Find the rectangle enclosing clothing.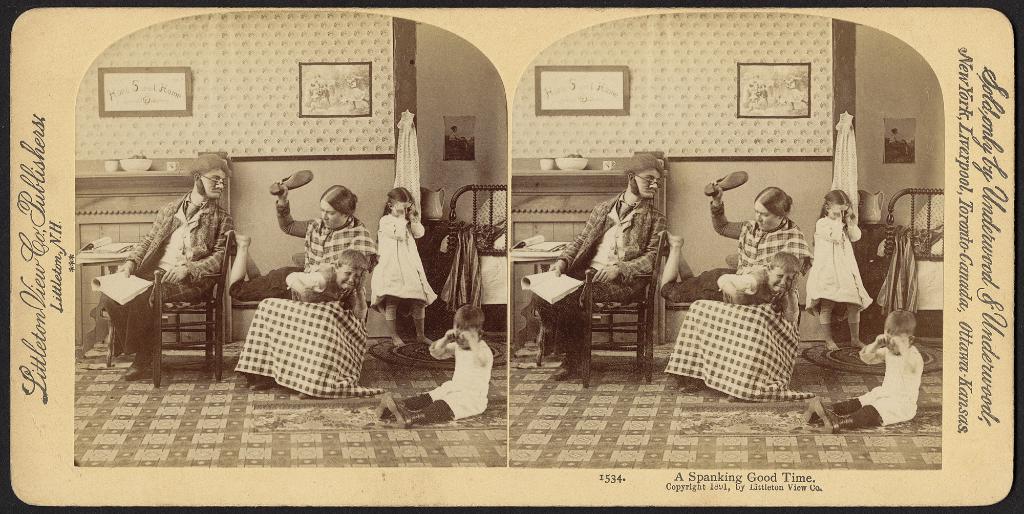
(x1=229, y1=262, x2=342, y2=304).
